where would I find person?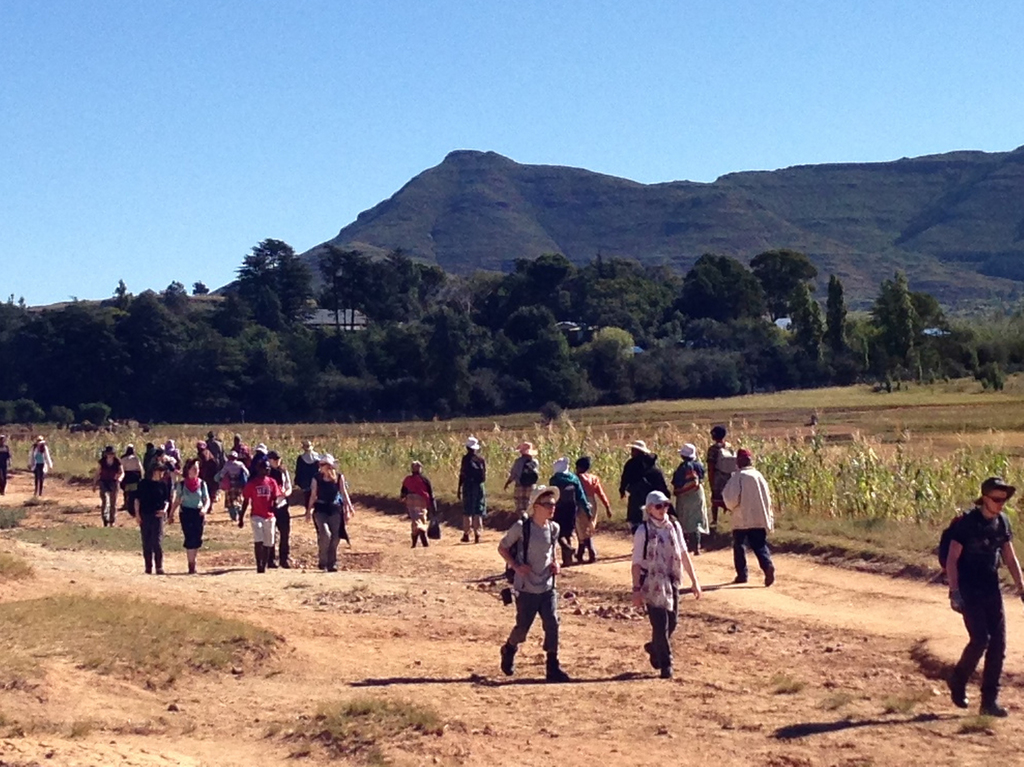
At bbox(705, 429, 735, 521).
